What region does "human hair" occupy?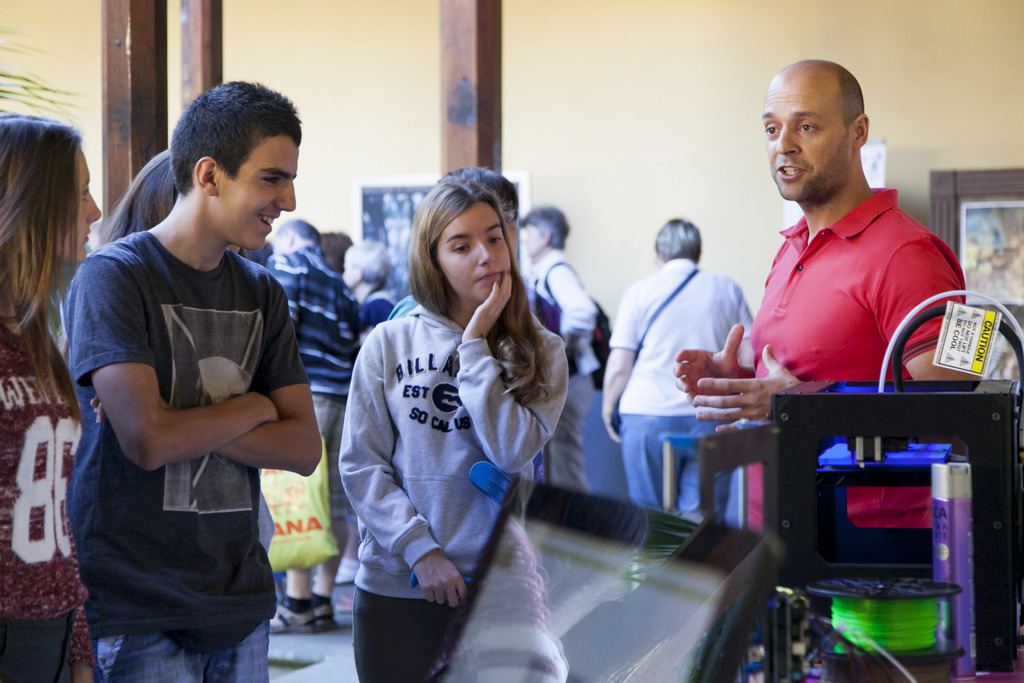
(left=98, top=149, right=177, bottom=245).
